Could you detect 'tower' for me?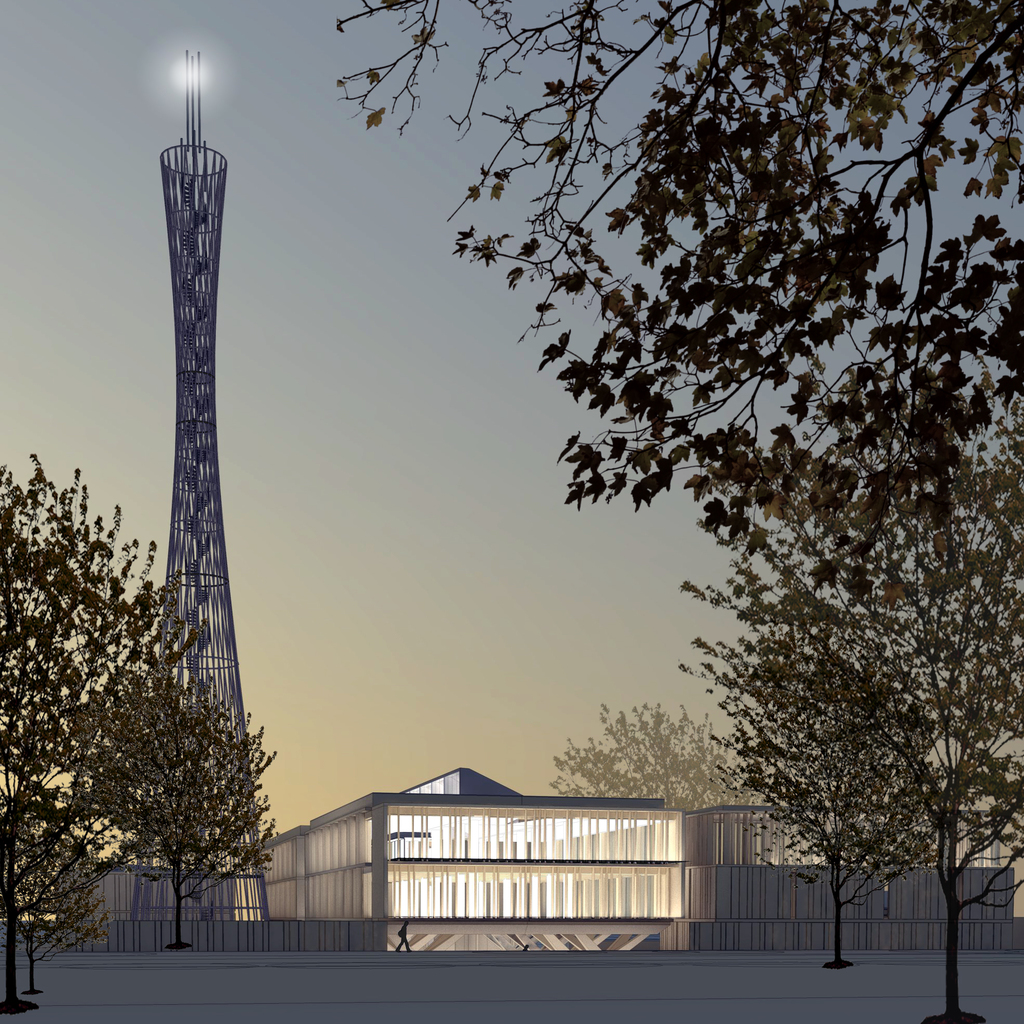
Detection result: pyautogui.locateOnScreen(100, 31, 275, 944).
